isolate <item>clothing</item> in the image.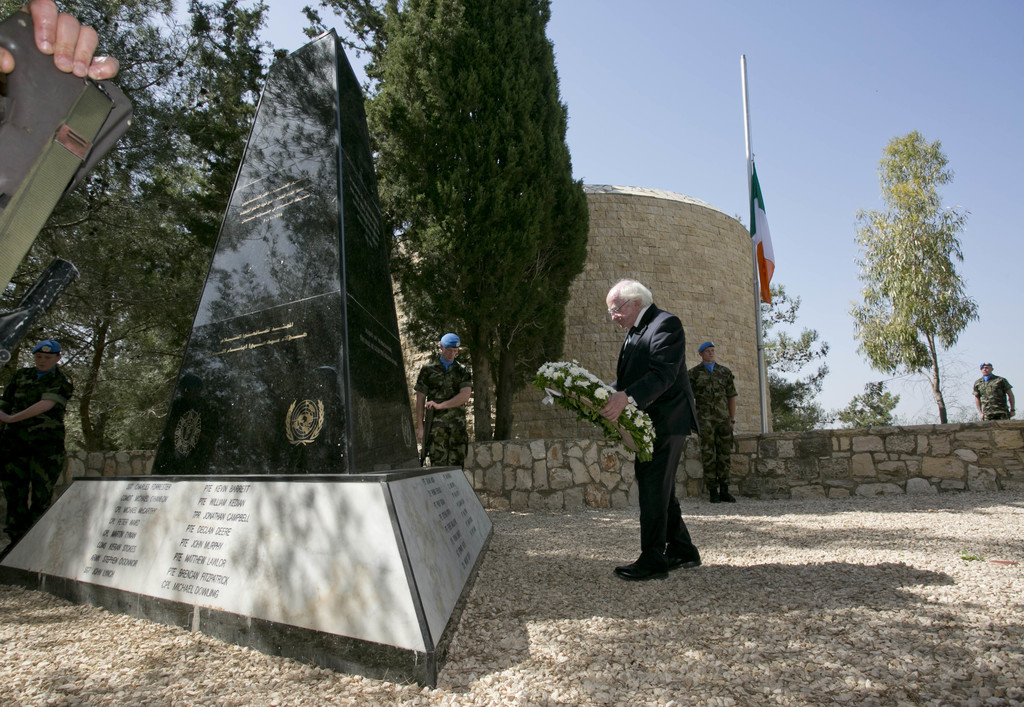
Isolated region: 613,305,705,581.
